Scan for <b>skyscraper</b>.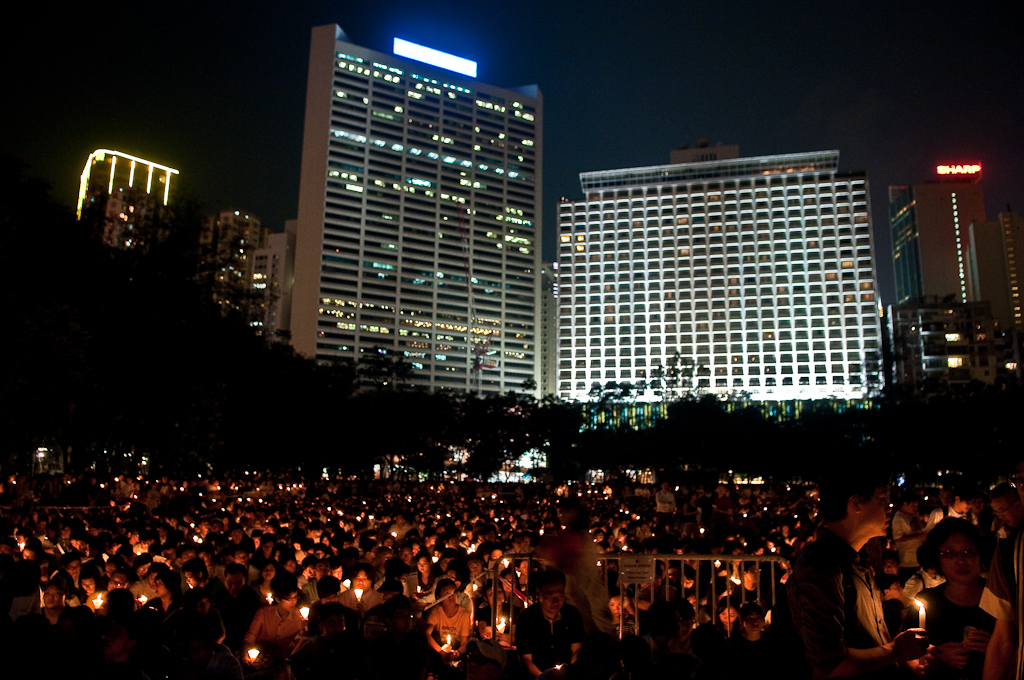
Scan result: bbox=(143, 207, 255, 341).
